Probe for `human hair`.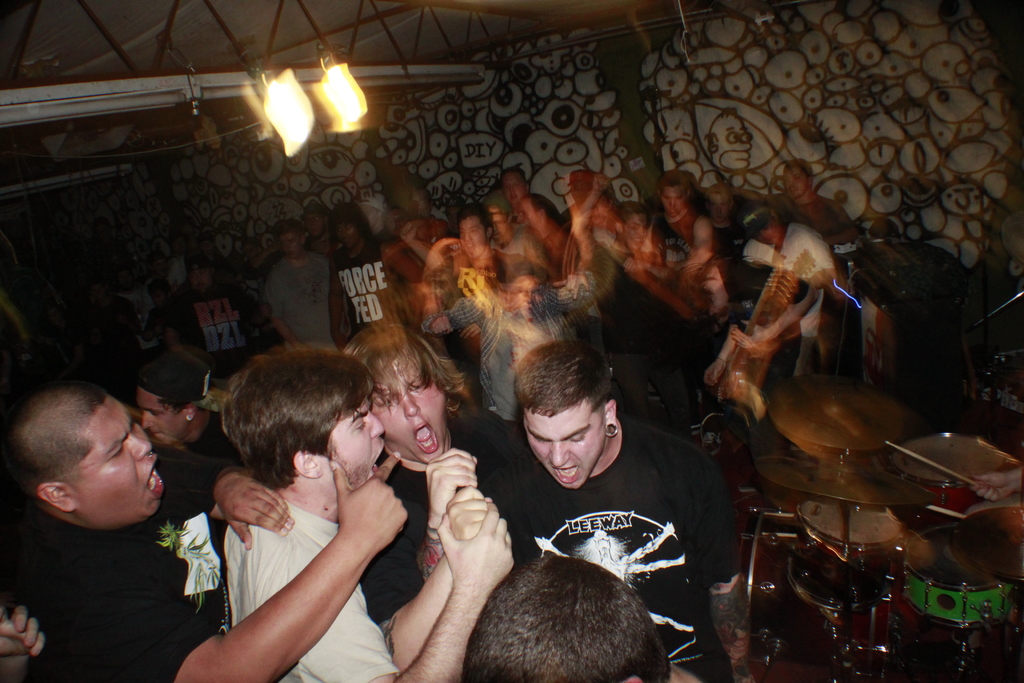
Probe result: <bbox>216, 355, 378, 522</bbox>.
